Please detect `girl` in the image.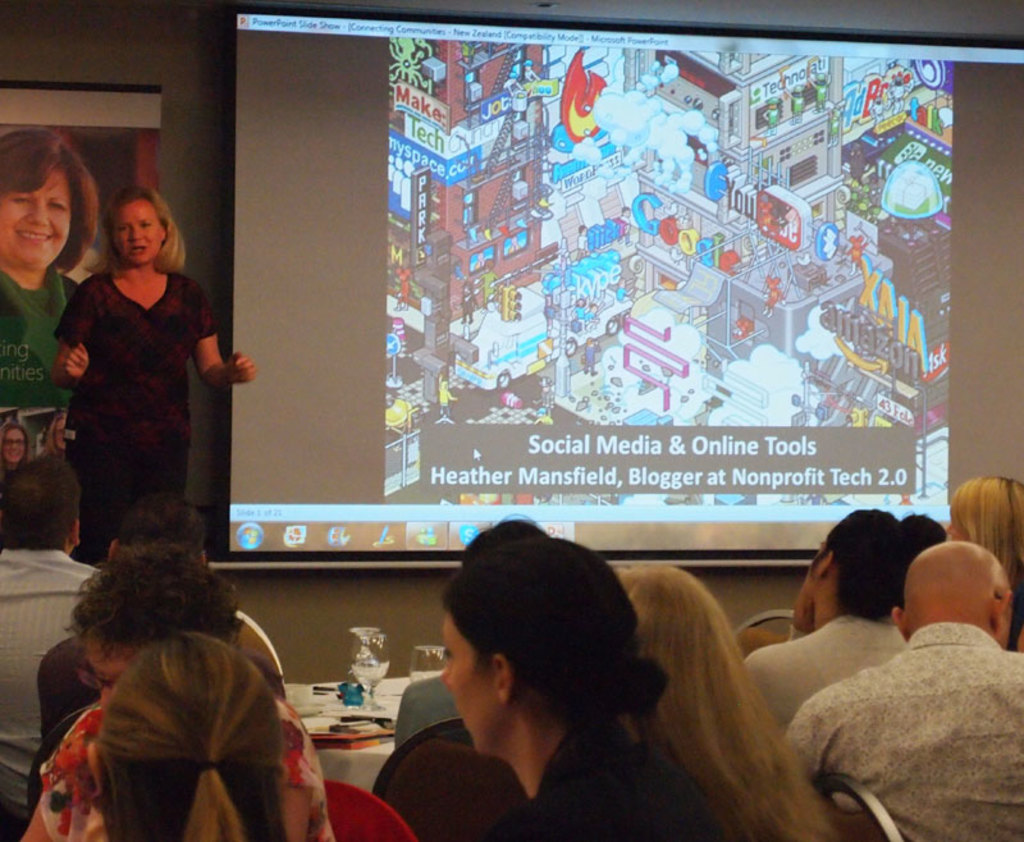
84,628,289,841.
